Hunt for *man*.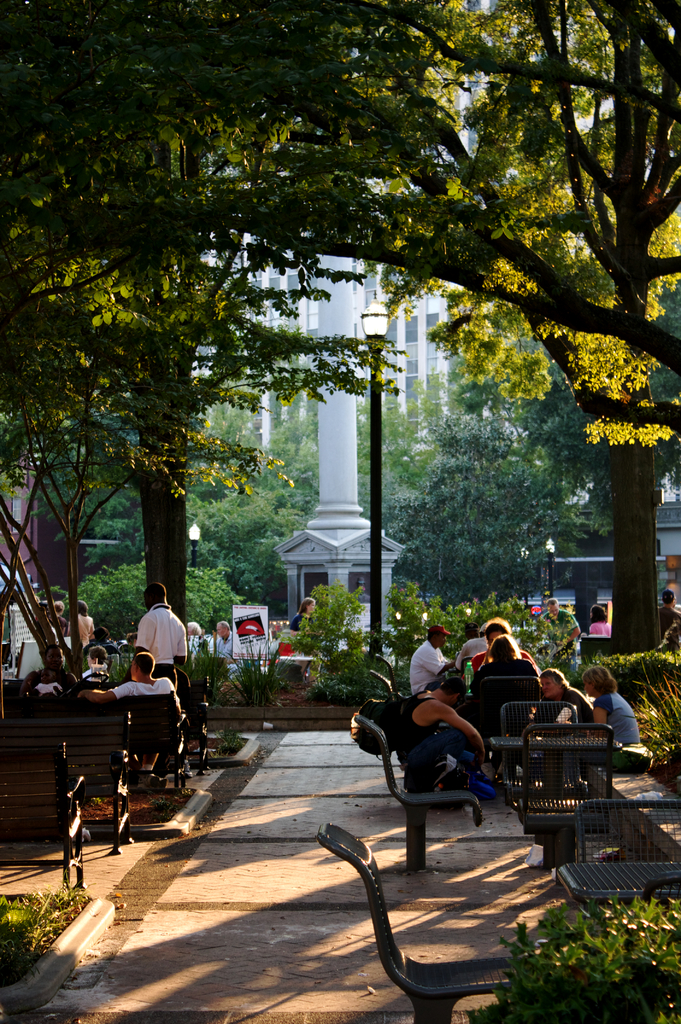
Hunted down at detection(409, 620, 457, 688).
